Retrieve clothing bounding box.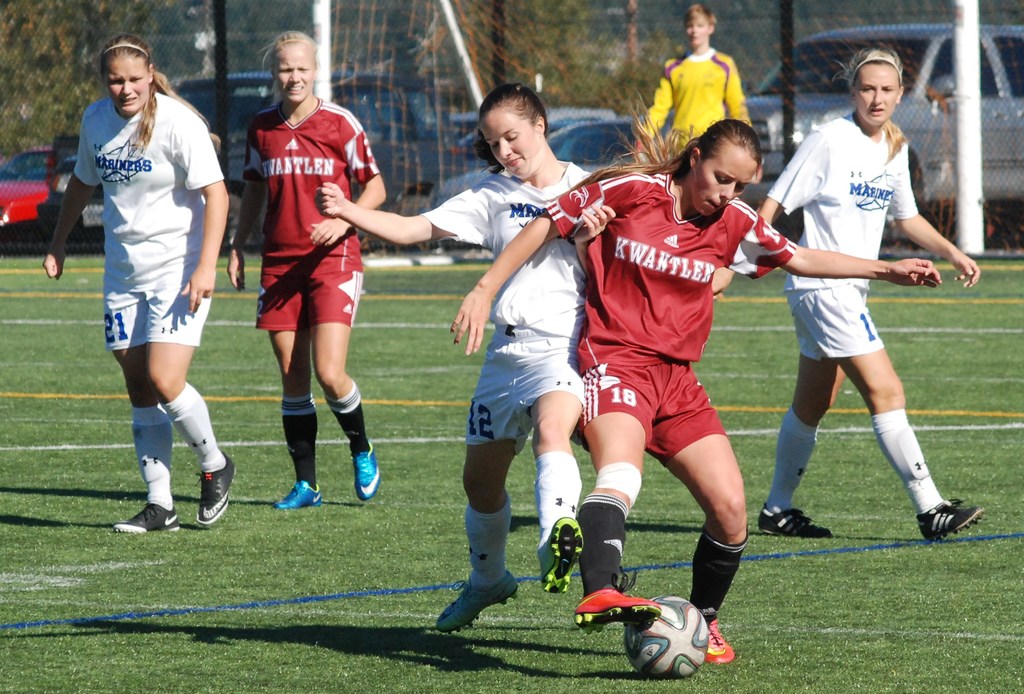
Bounding box: locate(74, 56, 213, 429).
